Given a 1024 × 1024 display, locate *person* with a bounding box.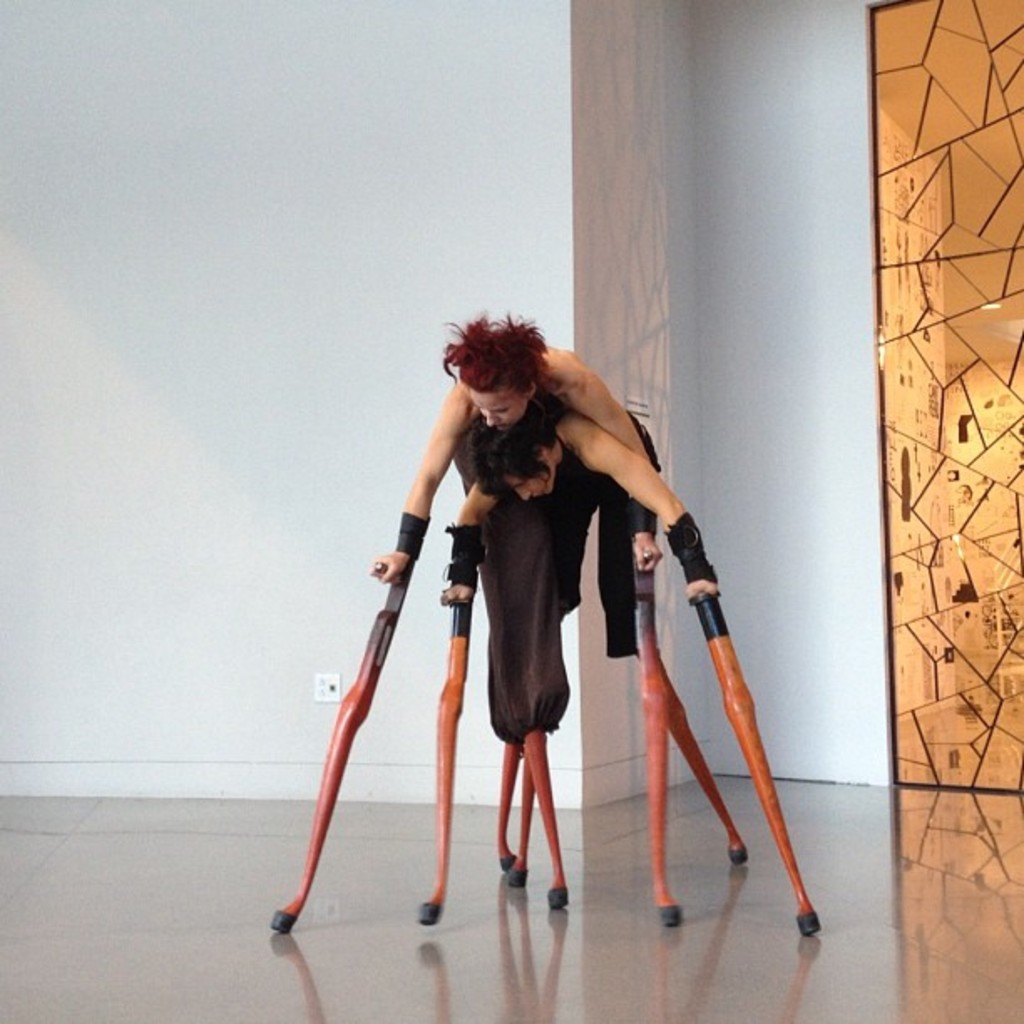
Located: locate(432, 395, 723, 748).
